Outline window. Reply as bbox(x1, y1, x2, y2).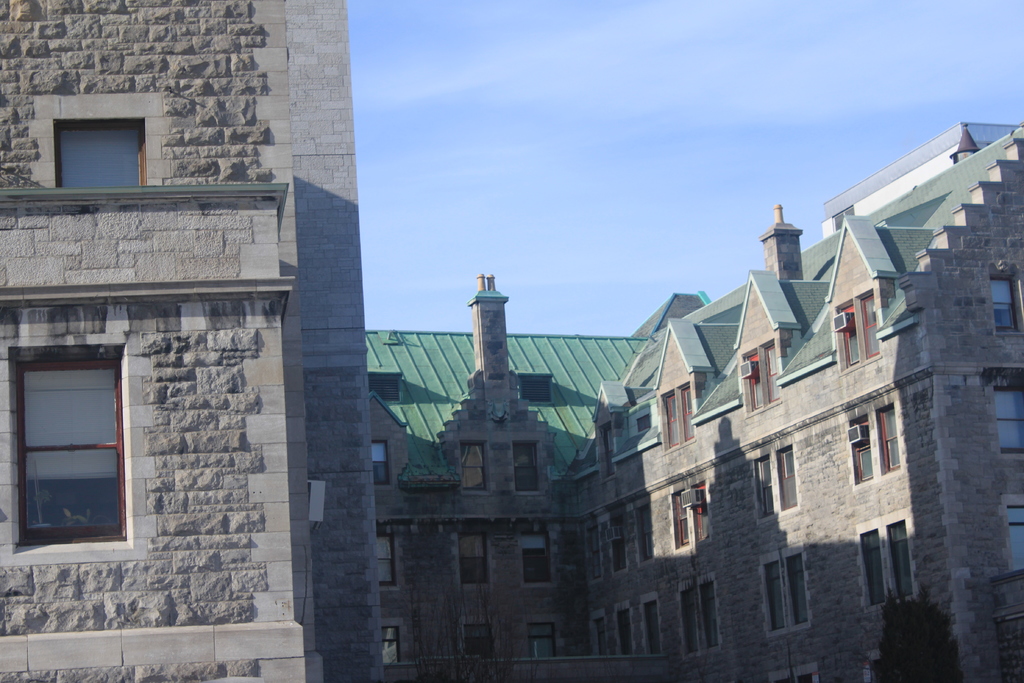
bbox(637, 507, 656, 560).
